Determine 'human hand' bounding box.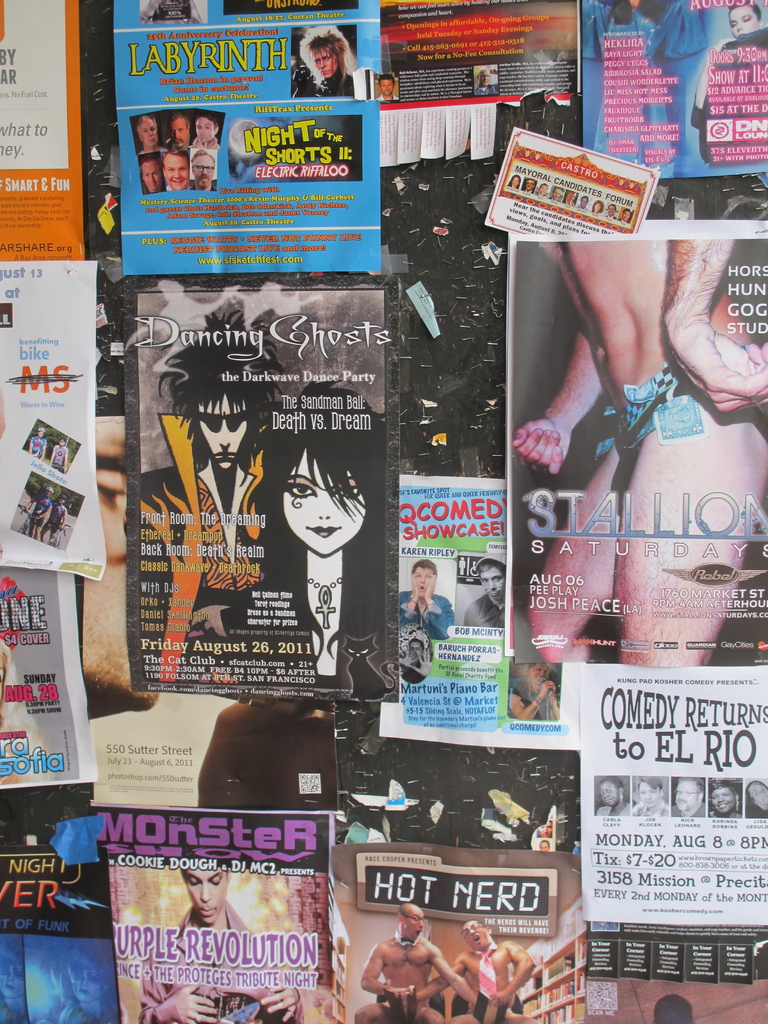
Determined: left=188, top=603, right=230, bottom=636.
